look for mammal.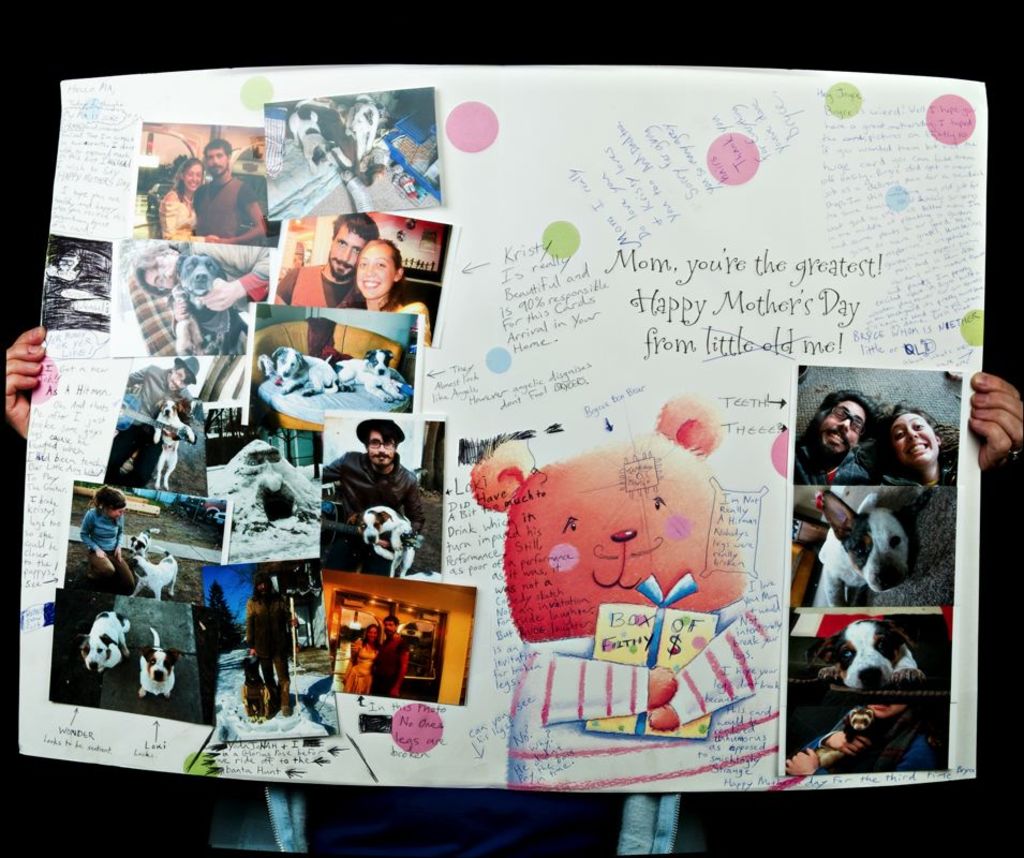
Found: select_region(815, 483, 905, 610).
